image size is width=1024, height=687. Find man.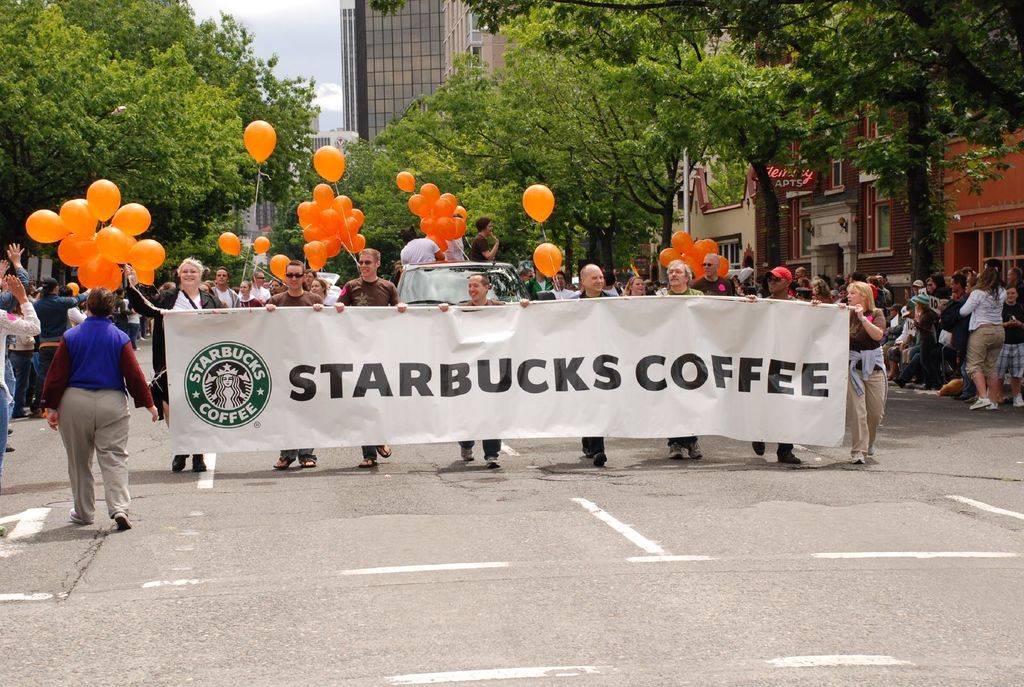
652/258/706/458.
